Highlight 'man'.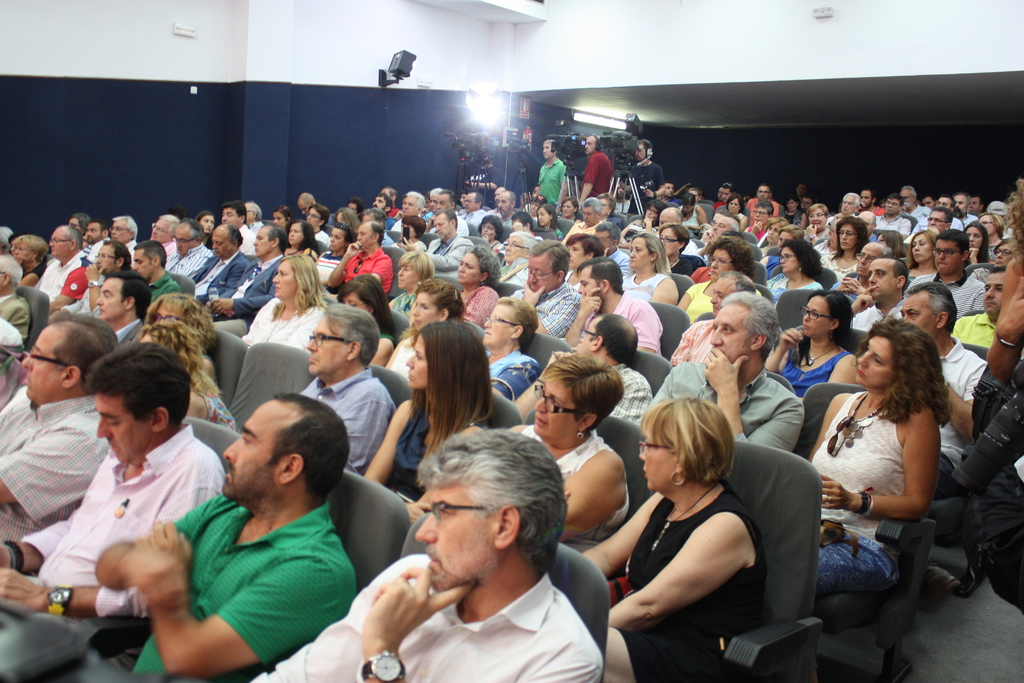
Highlighted region: [429, 186, 472, 222].
